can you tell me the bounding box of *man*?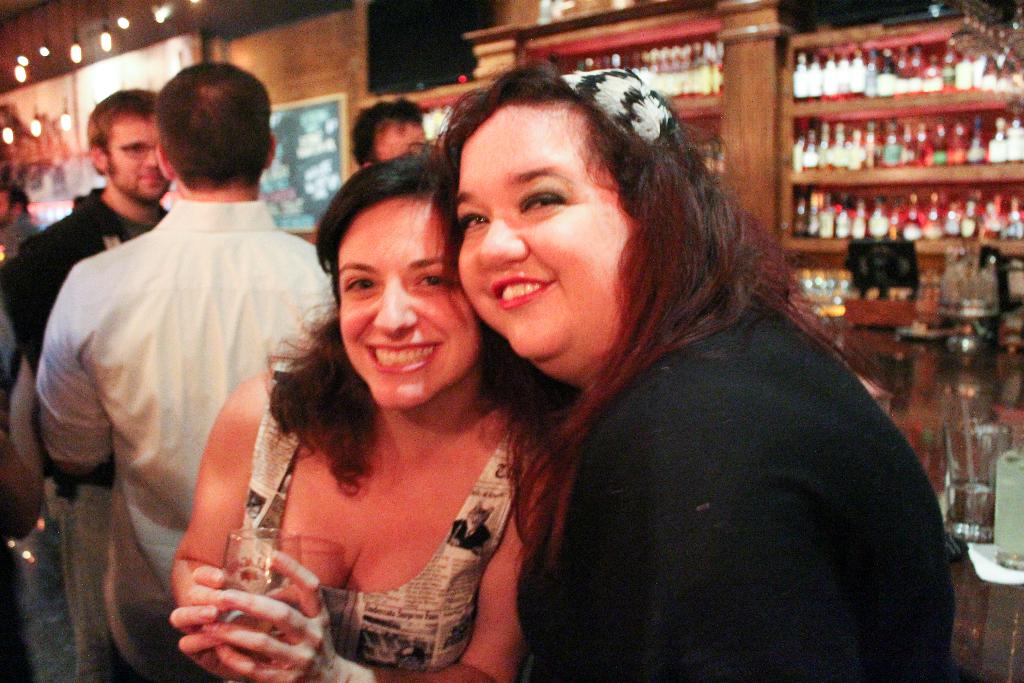
bbox=(38, 62, 341, 682).
